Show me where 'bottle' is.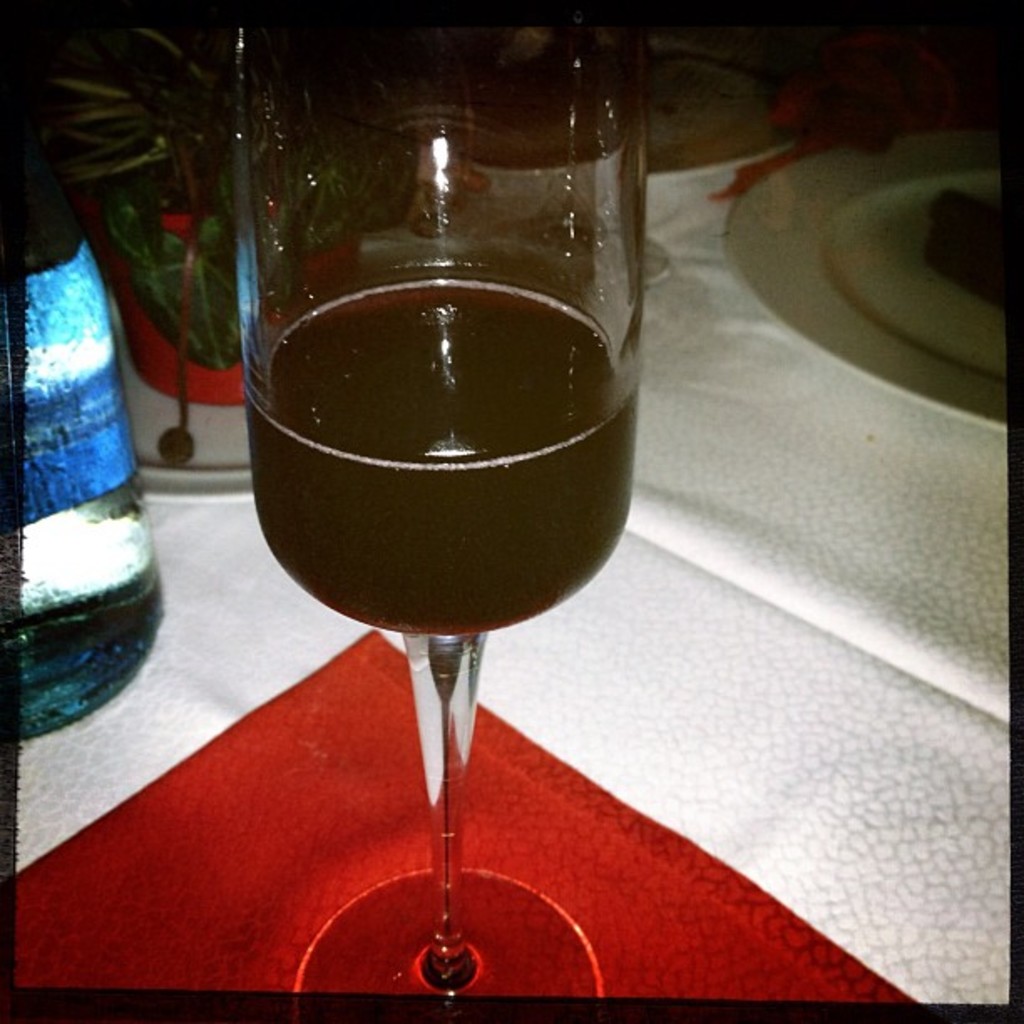
'bottle' is at rect(0, 169, 164, 745).
